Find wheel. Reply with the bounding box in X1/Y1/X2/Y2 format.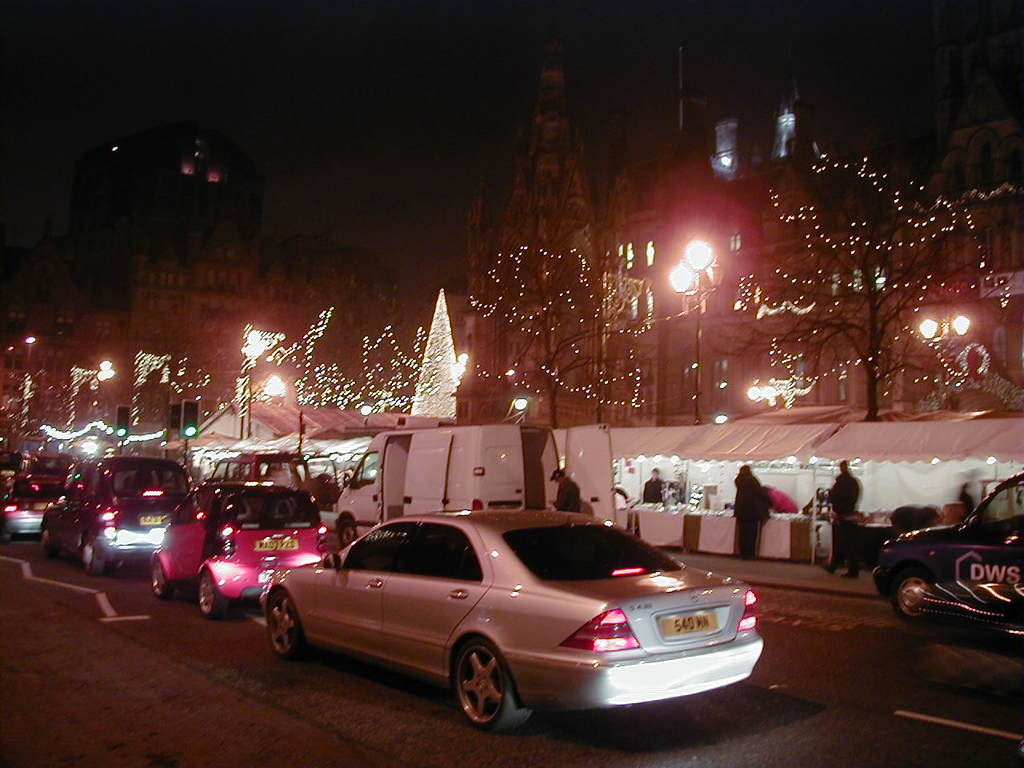
446/657/521/738.
